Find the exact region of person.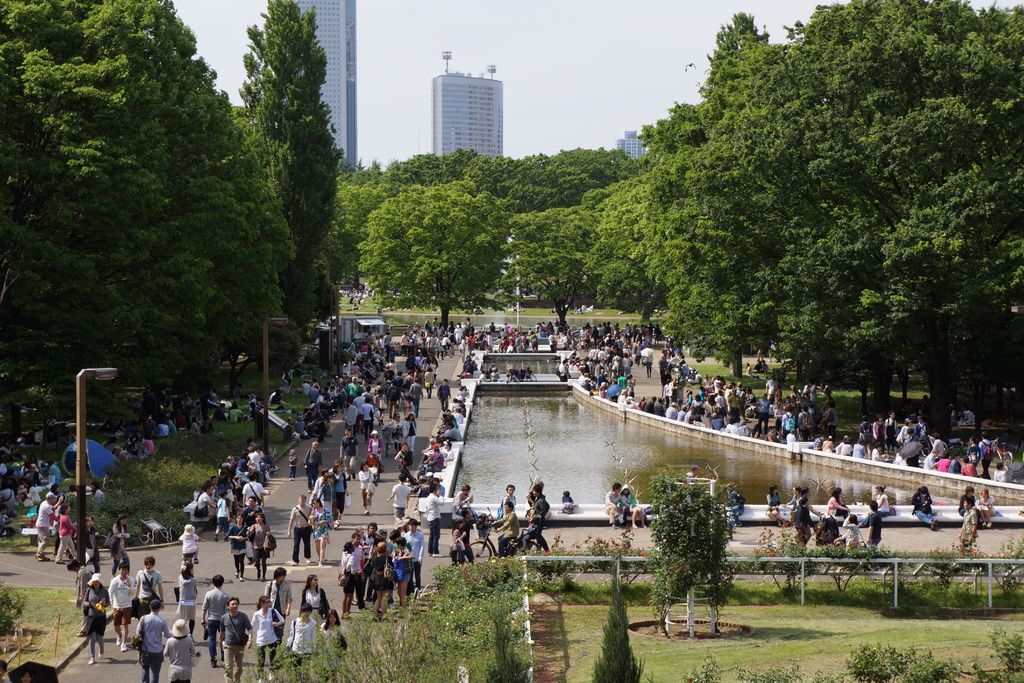
Exact region: (x1=202, y1=575, x2=227, y2=666).
